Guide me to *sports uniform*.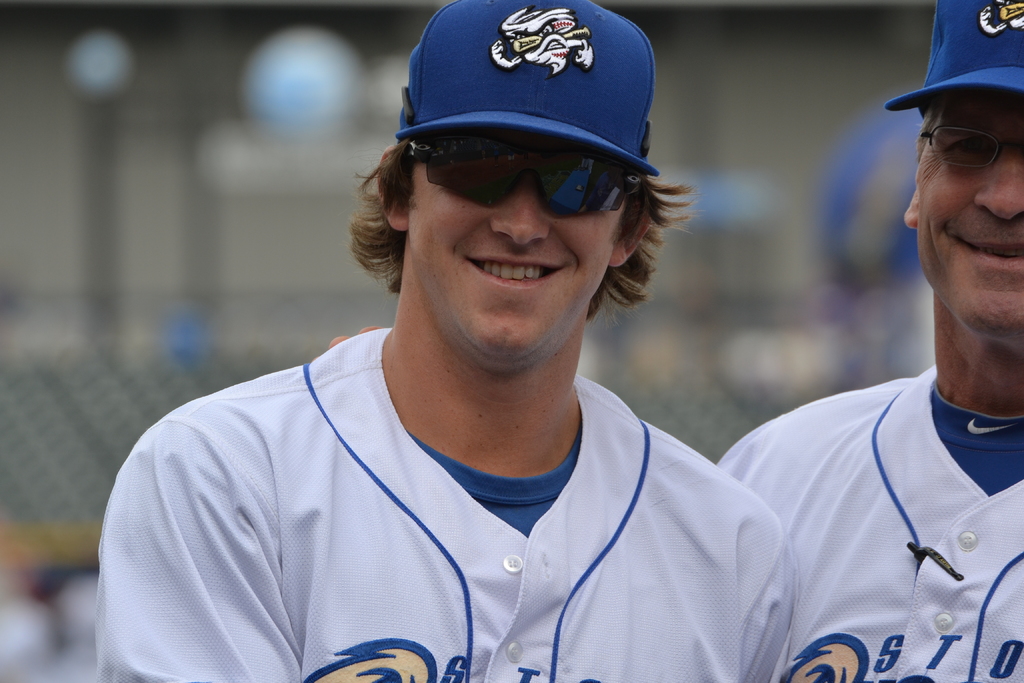
Guidance: bbox=(718, 353, 1022, 682).
